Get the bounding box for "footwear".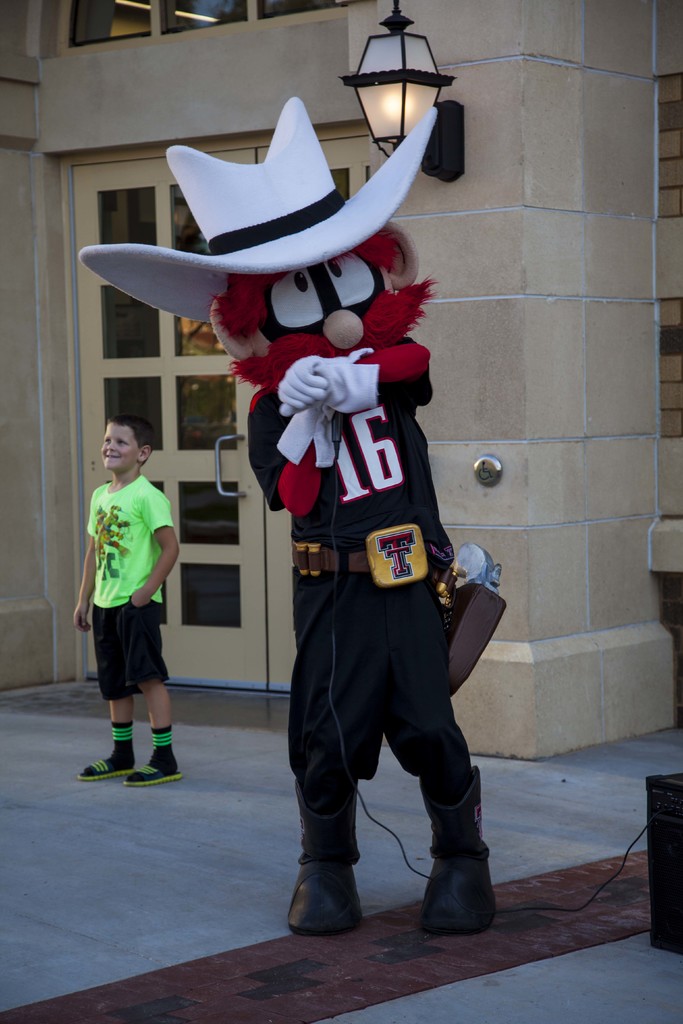
box(82, 762, 142, 783).
